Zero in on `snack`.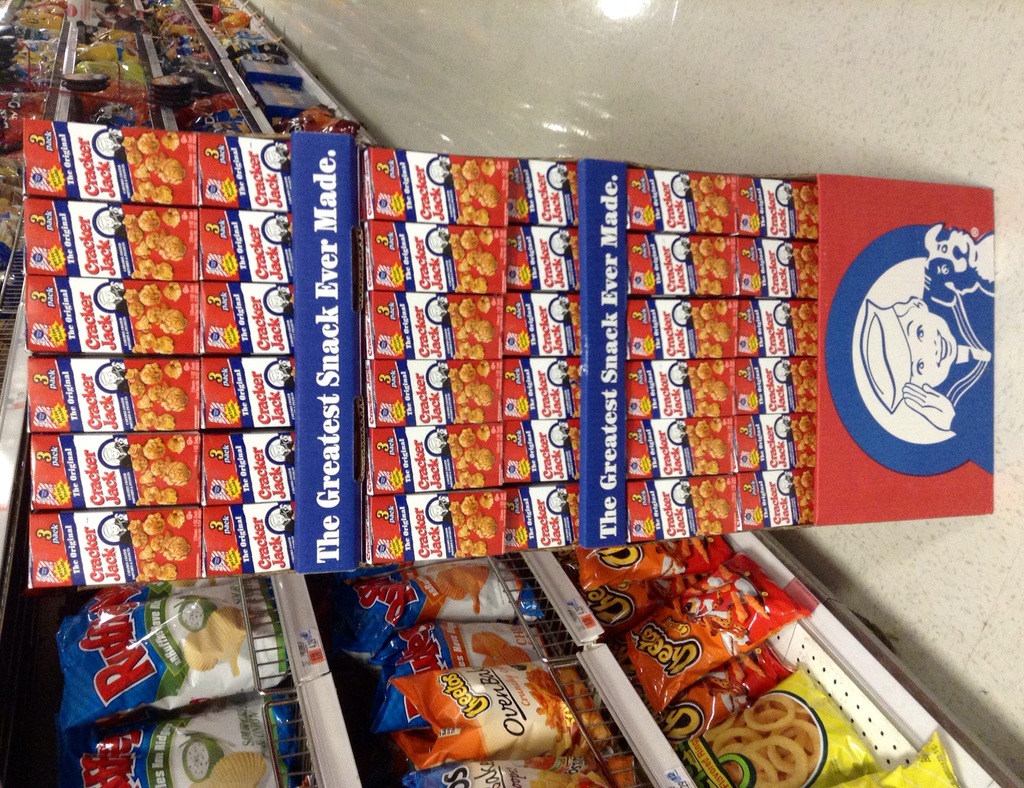
Zeroed in: (left=790, top=302, right=815, bottom=356).
